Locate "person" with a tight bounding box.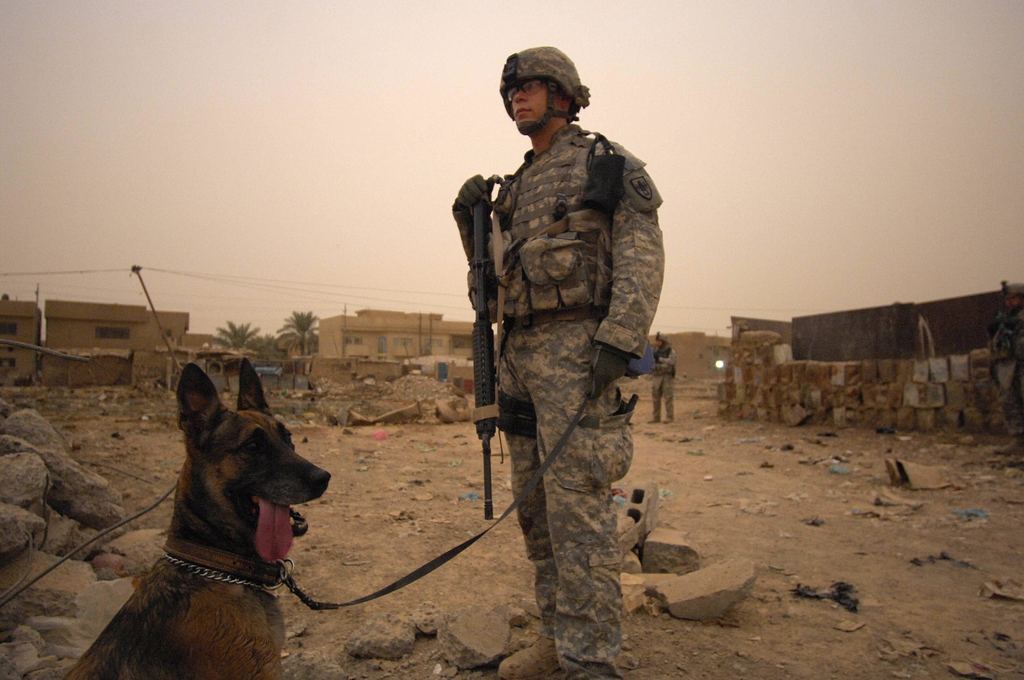
(x1=451, y1=49, x2=662, y2=679).
